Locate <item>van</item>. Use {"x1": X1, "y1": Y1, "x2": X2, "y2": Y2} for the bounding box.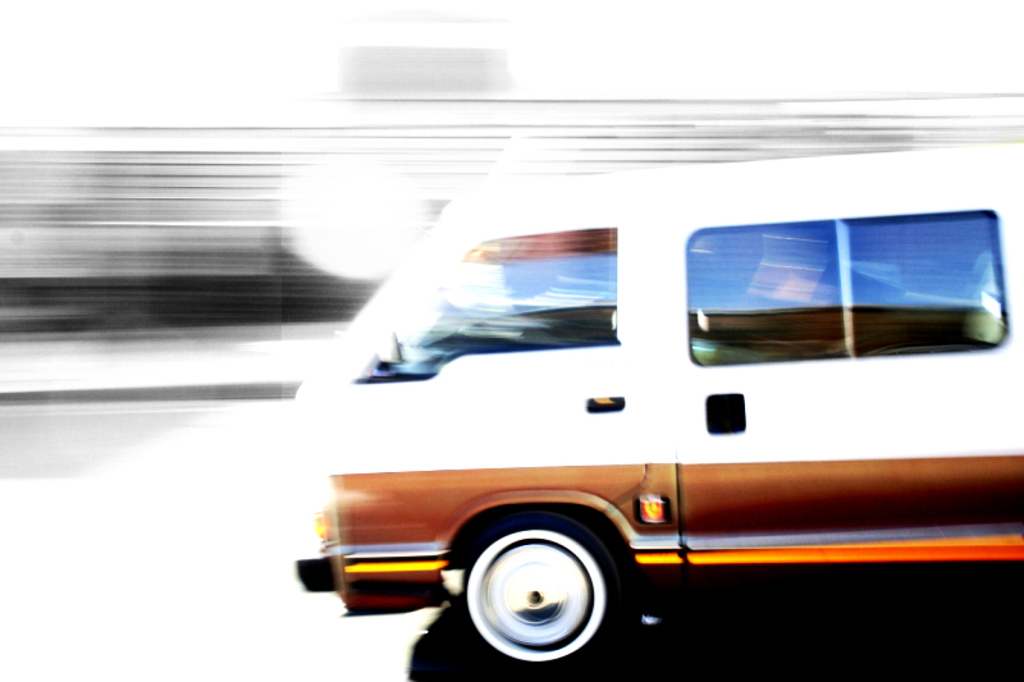
{"x1": 292, "y1": 148, "x2": 1023, "y2": 681}.
